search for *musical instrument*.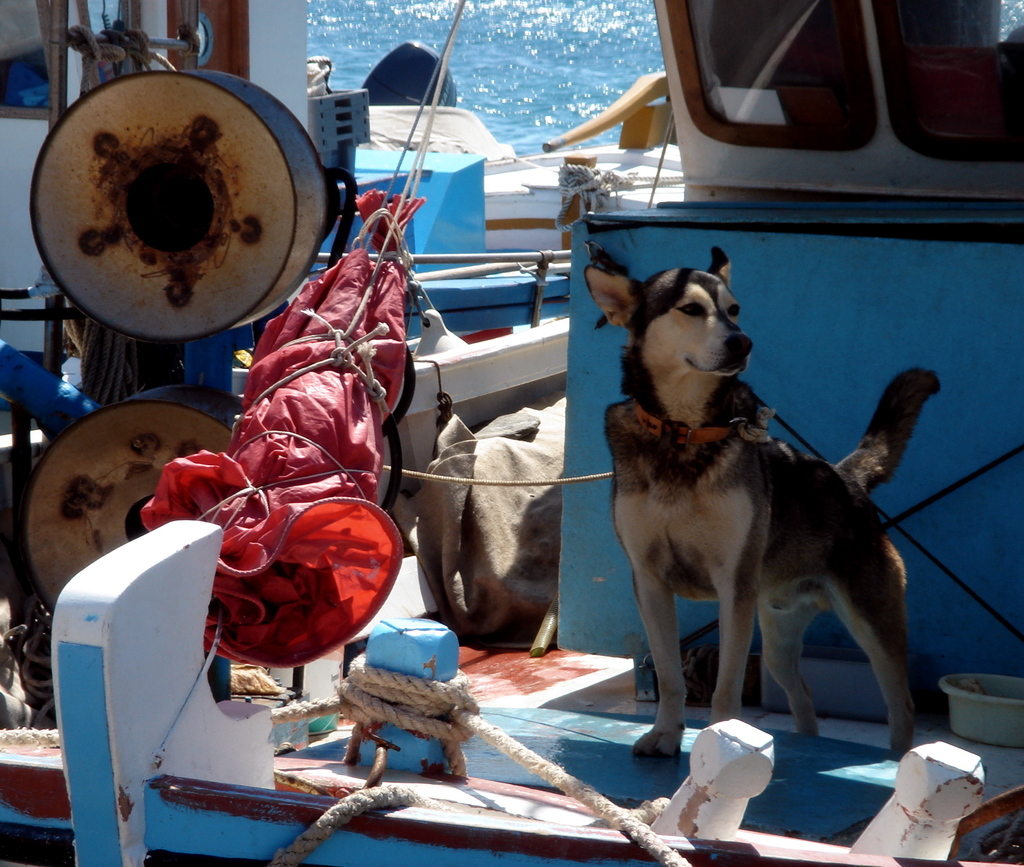
Found at bbox=(6, 96, 370, 359).
